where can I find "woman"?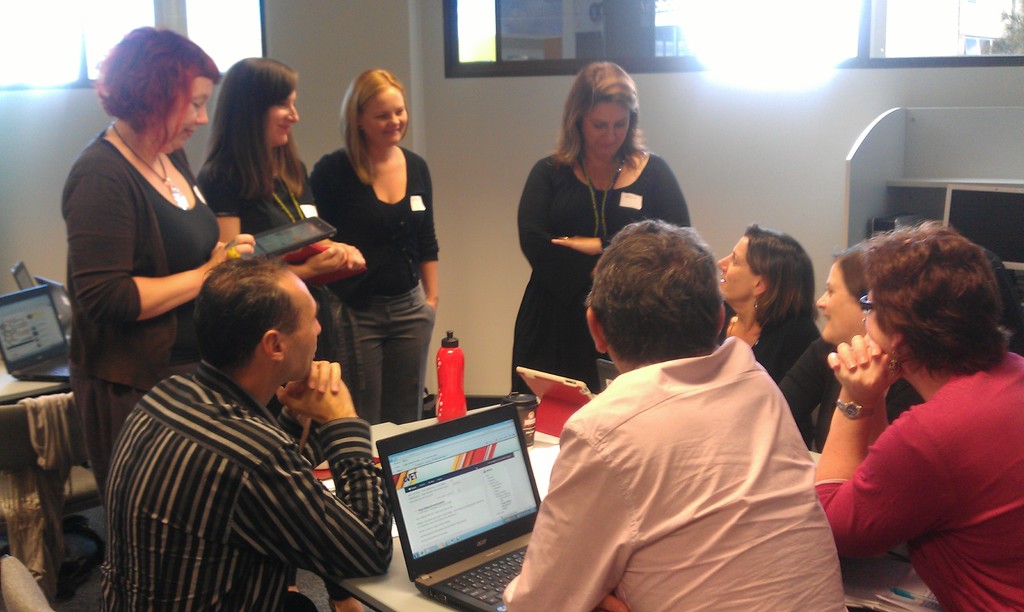
You can find it at (61, 24, 256, 505).
